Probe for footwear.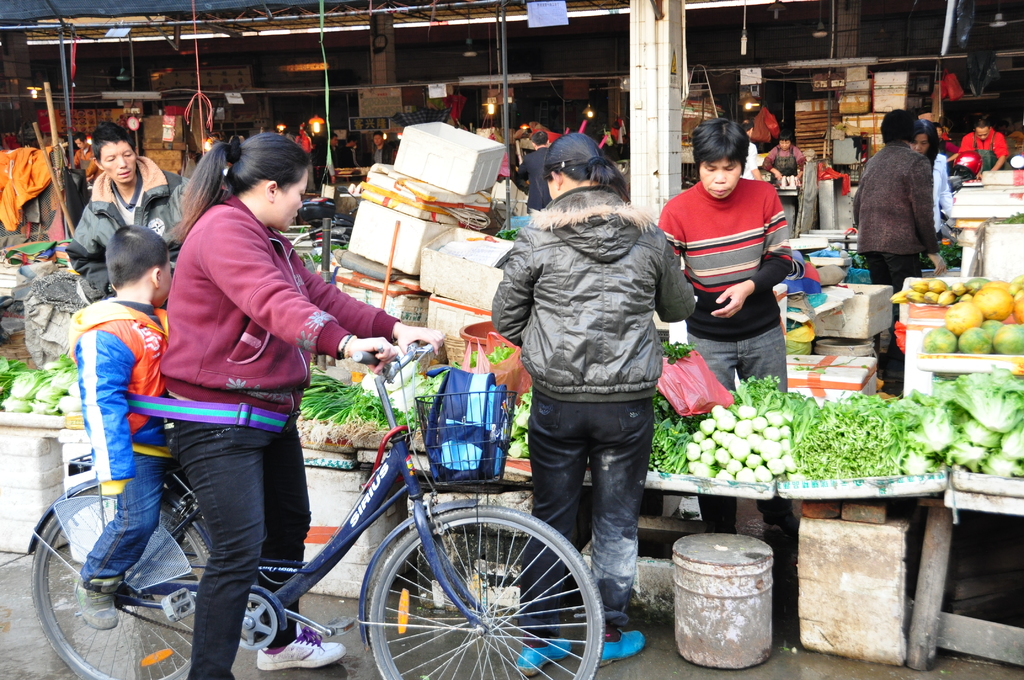
Probe result: bbox=(259, 620, 349, 670).
